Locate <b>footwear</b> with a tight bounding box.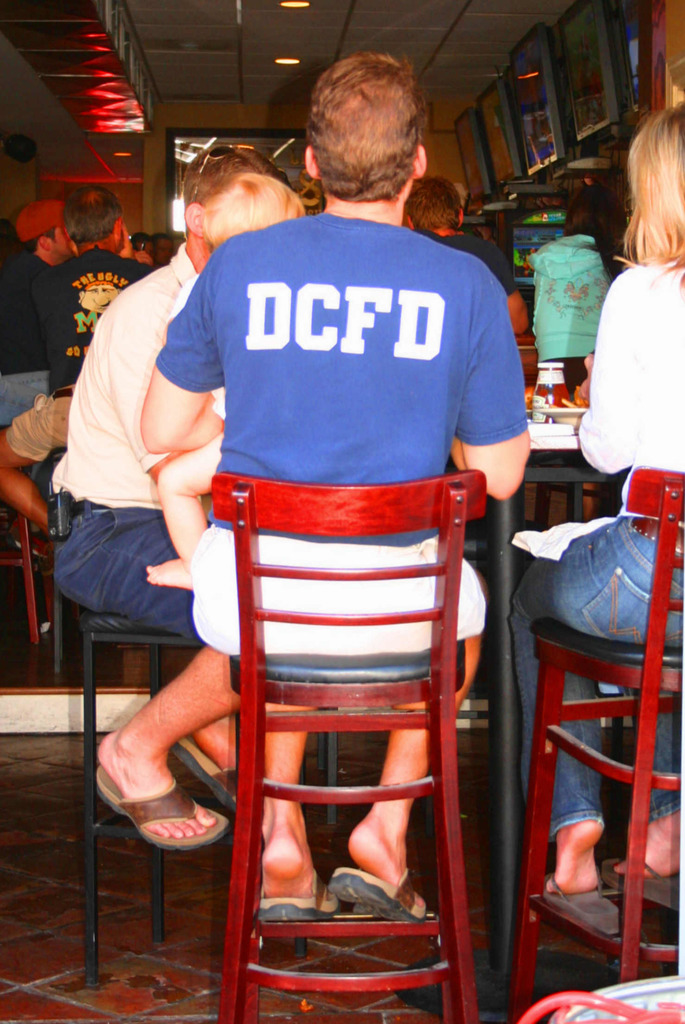
85:762:232:858.
